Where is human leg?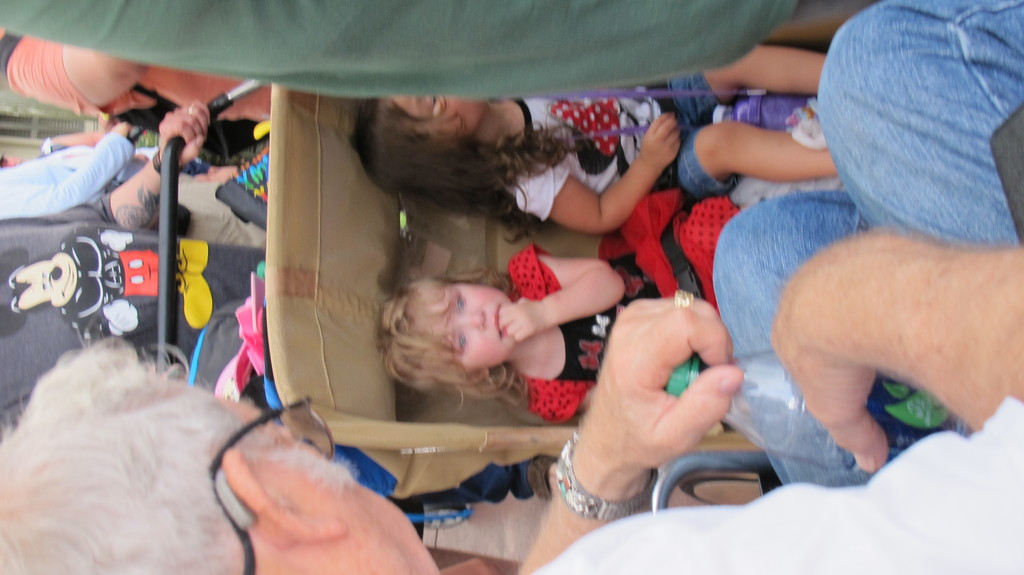
x1=815, y1=1, x2=1022, y2=247.
